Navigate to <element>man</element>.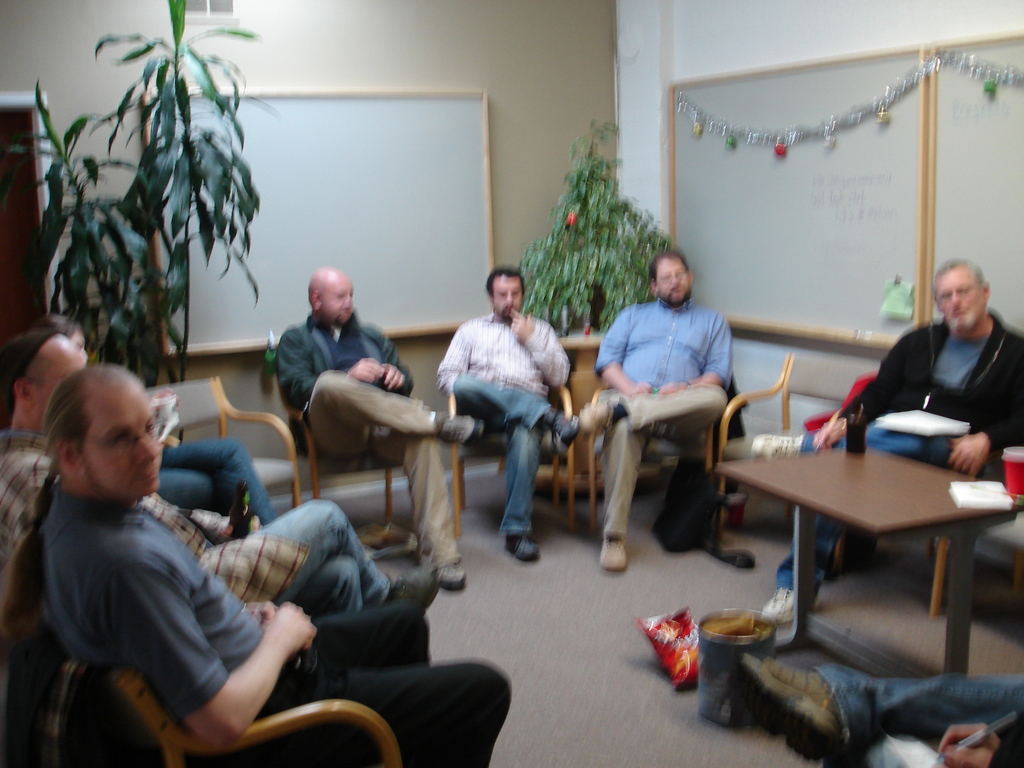
Navigation target: <box>750,255,1023,636</box>.
